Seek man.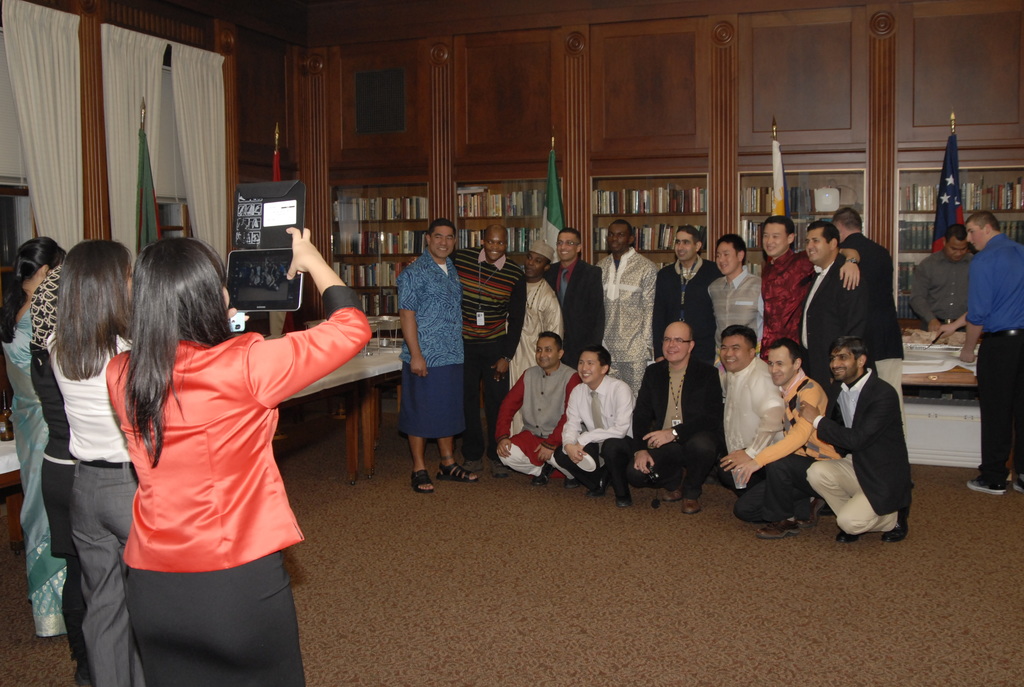
<region>703, 230, 764, 369</region>.
